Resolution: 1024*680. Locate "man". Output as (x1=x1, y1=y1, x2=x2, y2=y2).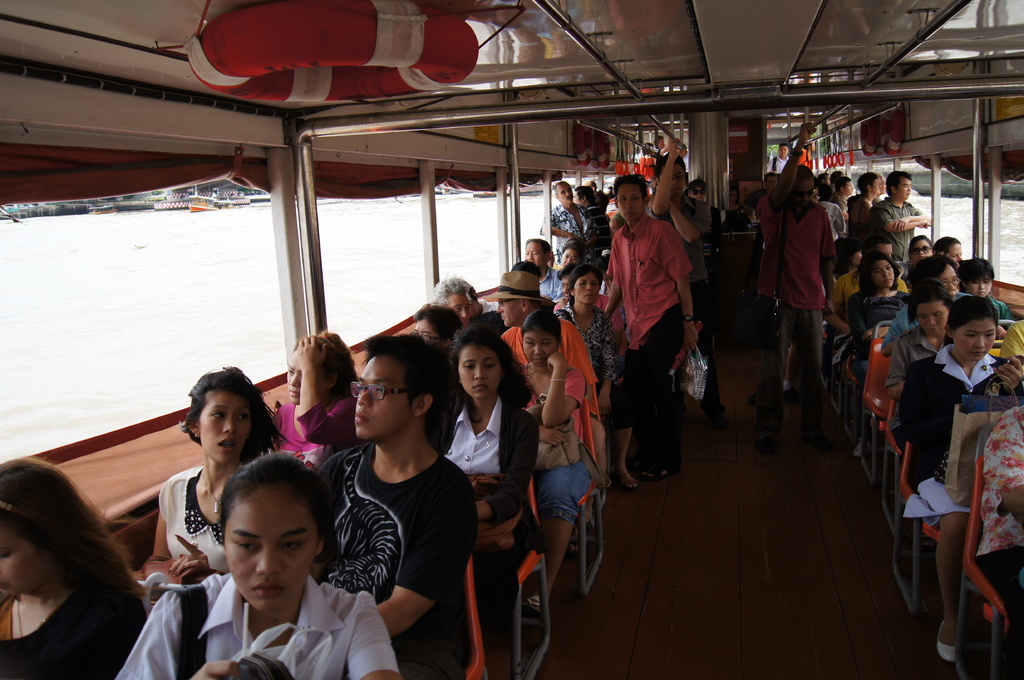
(x1=305, y1=340, x2=481, y2=679).
